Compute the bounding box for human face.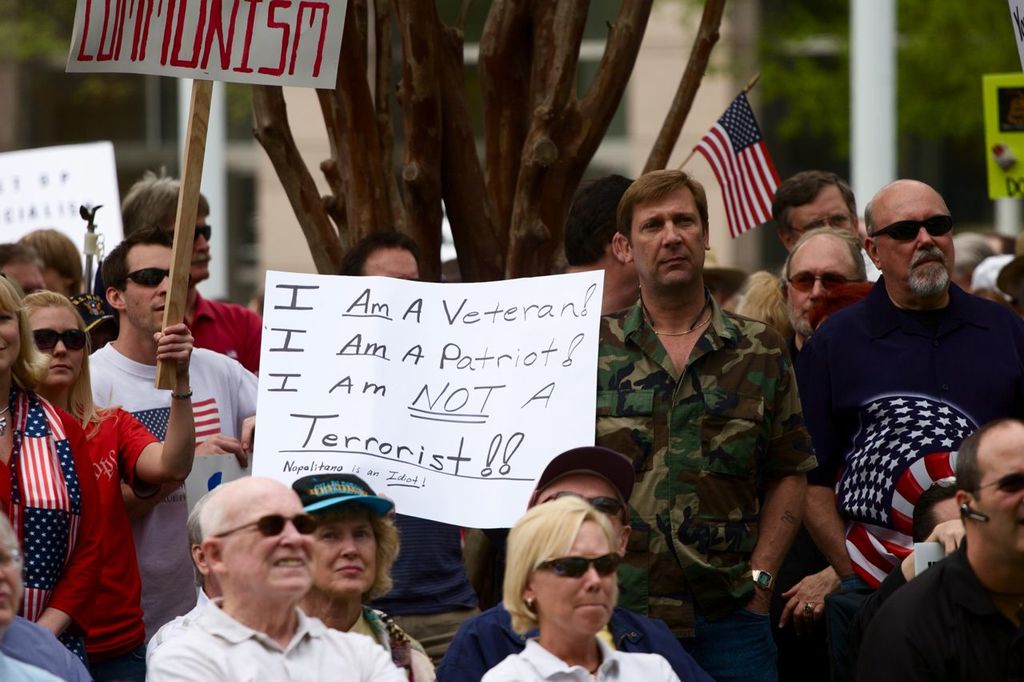
bbox(122, 238, 190, 339).
